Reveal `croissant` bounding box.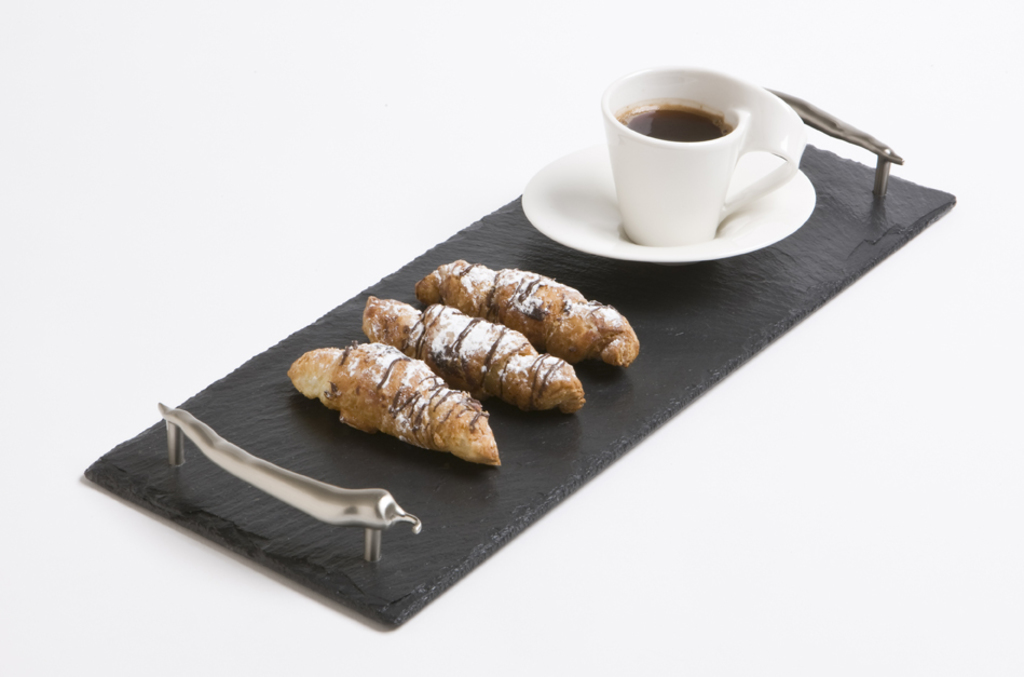
Revealed: [360, 295, 584, 414].
